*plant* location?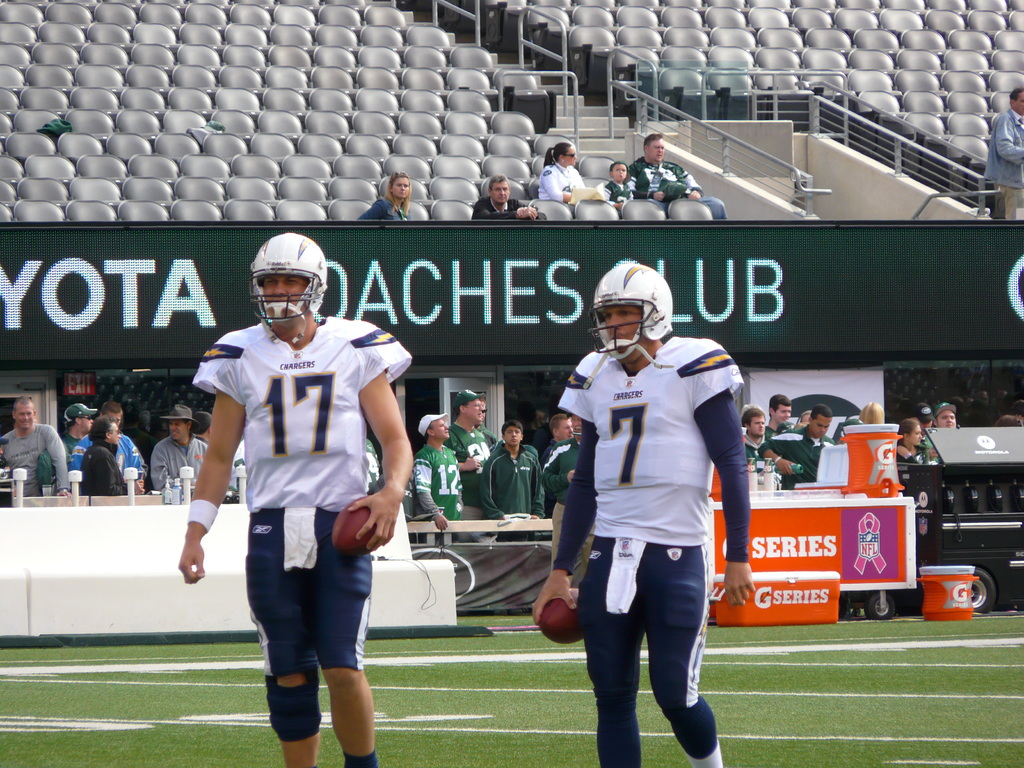
313,665,346,767
